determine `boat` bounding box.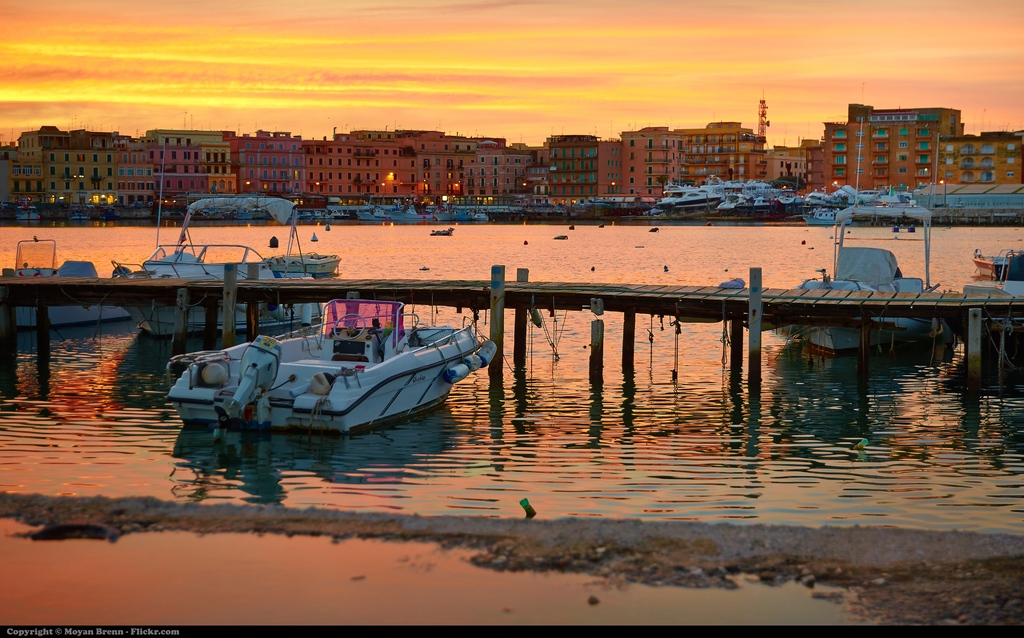
Determined: box(770, 208, 951, 360).
